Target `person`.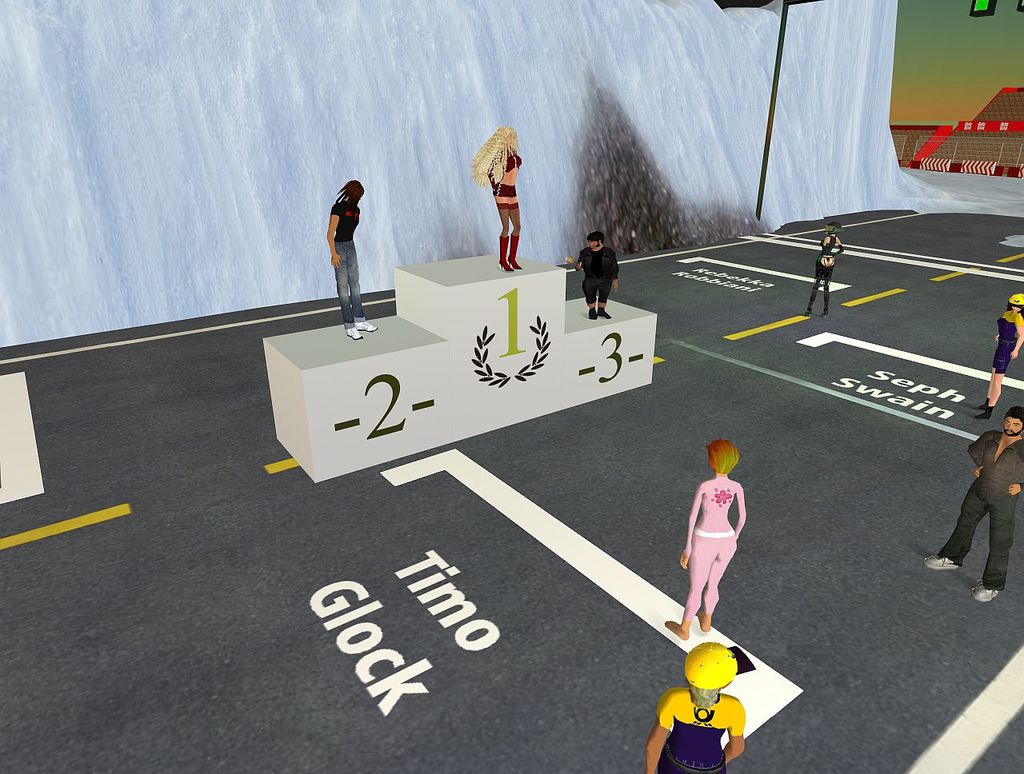
Target region: <box>317,165,382,329</box>.
